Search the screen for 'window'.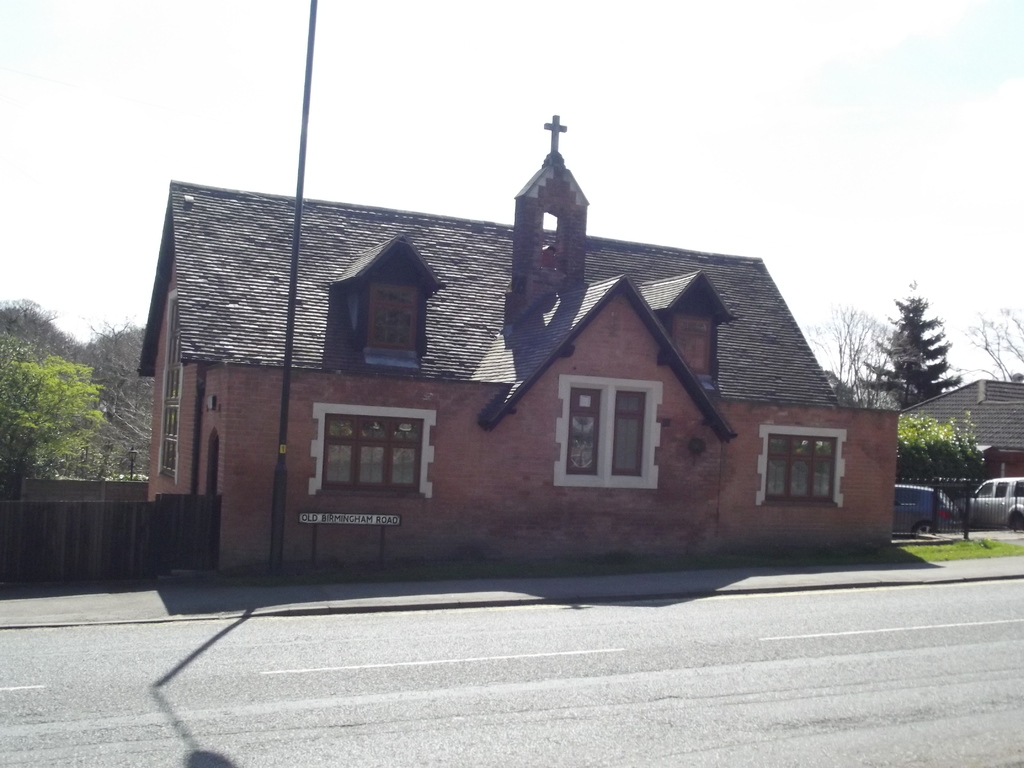
Found at region(362, 282, 420, 371).
